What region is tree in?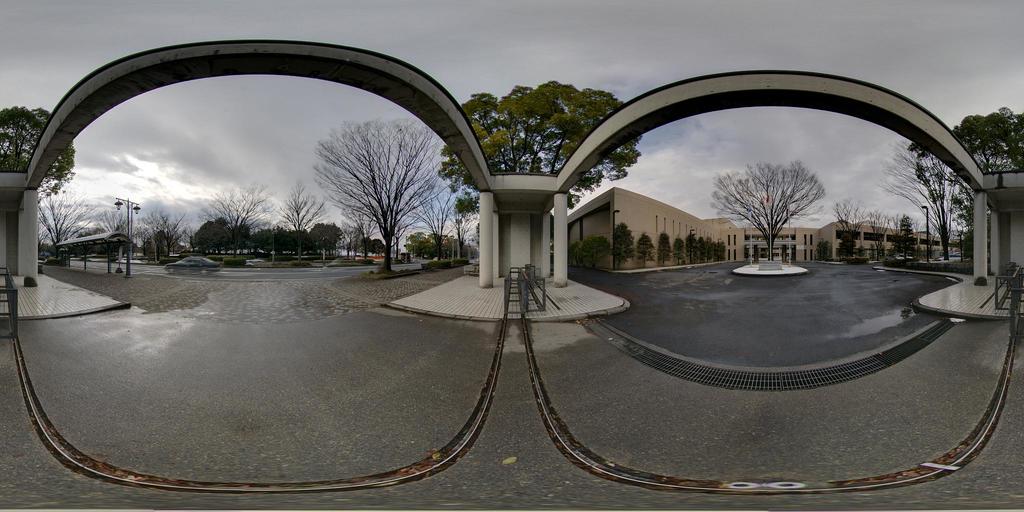
[656,234,676,265].
